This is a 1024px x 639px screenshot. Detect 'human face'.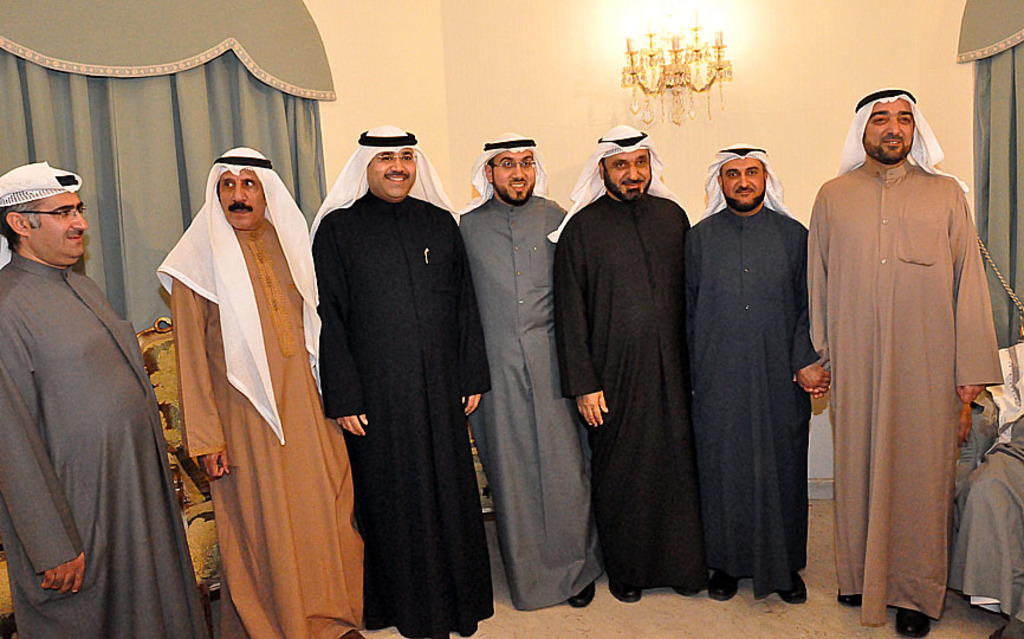
{"x1": 862, "y1": 99, "x2": 916, "y2": 161}.
